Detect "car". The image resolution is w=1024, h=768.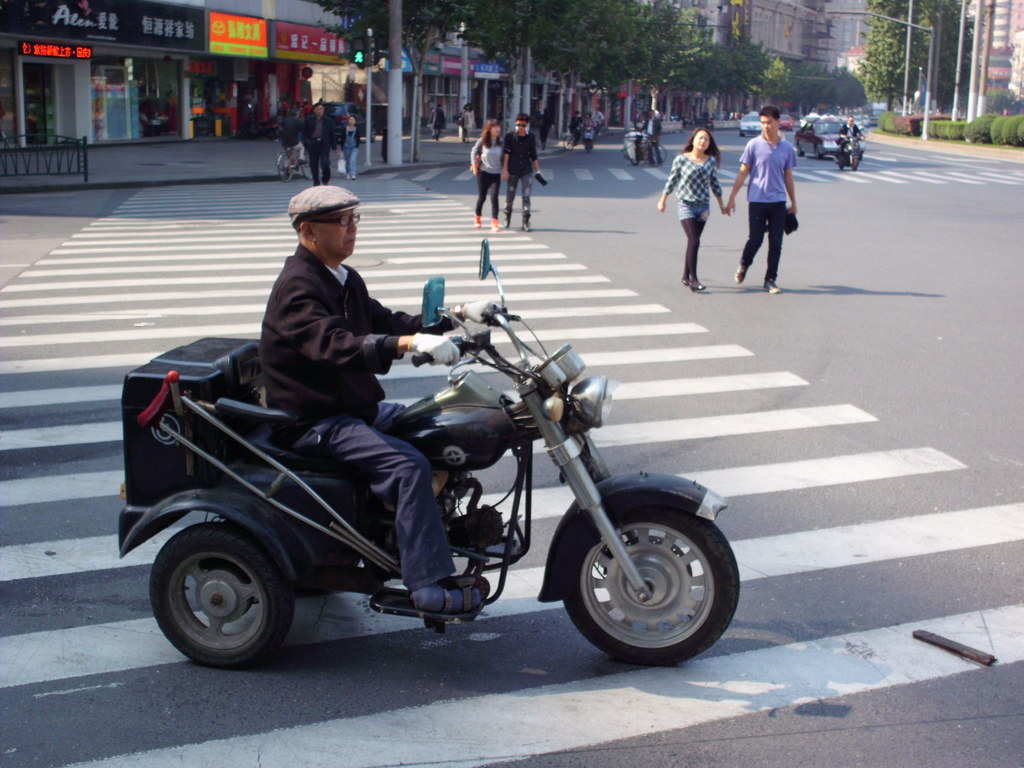
bbox=(781, 112, 796, 131).
